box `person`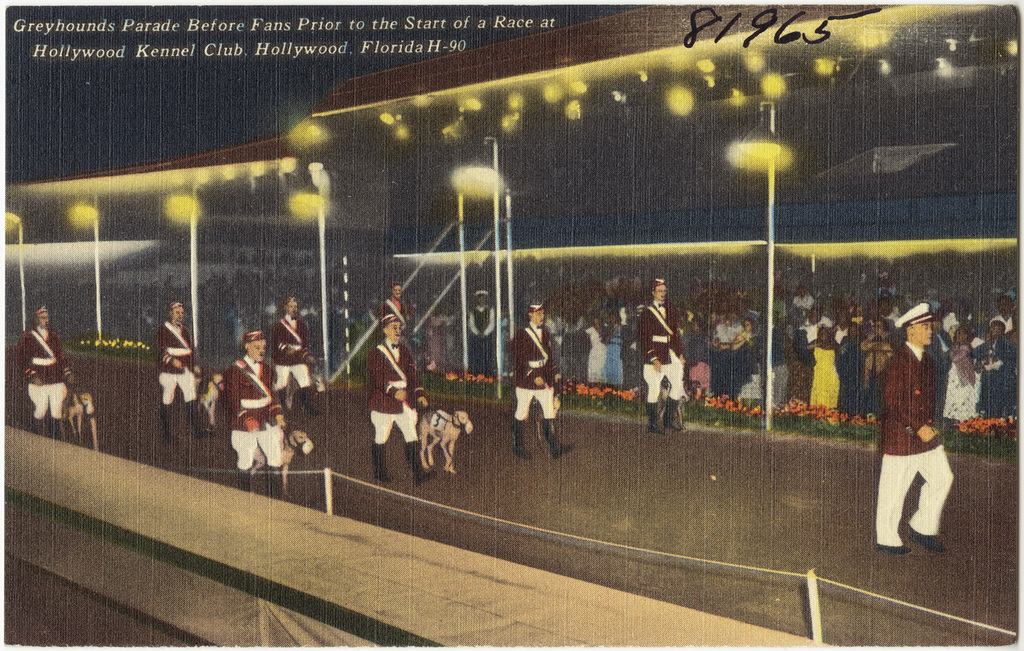
(left=466, top=295, right=496, bottom=378)
